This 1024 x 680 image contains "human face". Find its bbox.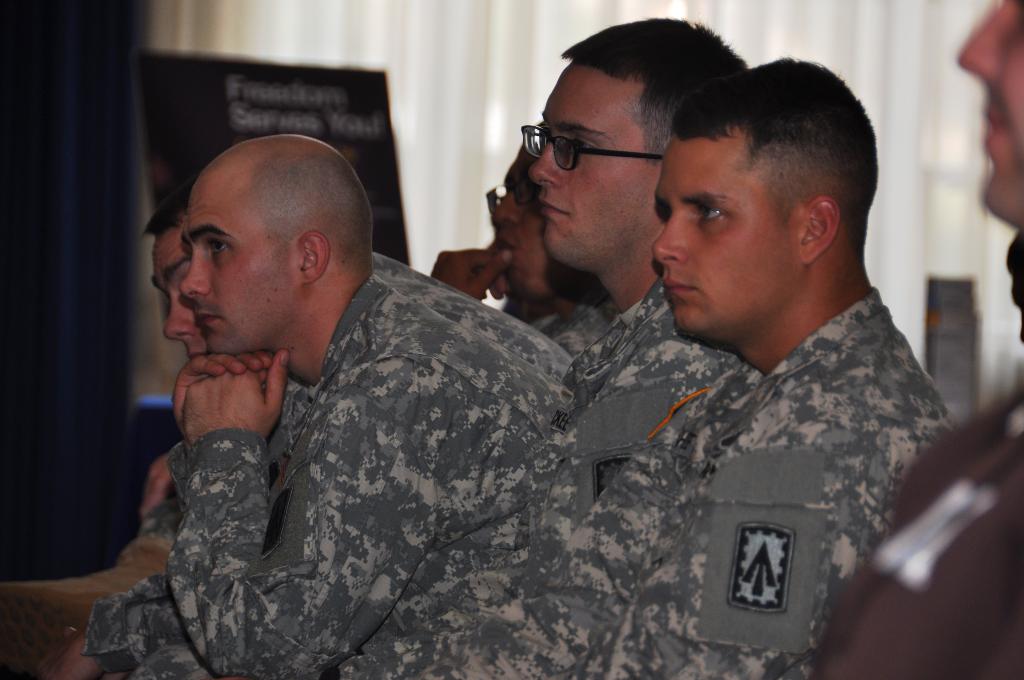
locate(949, 1, 1023, 225).
